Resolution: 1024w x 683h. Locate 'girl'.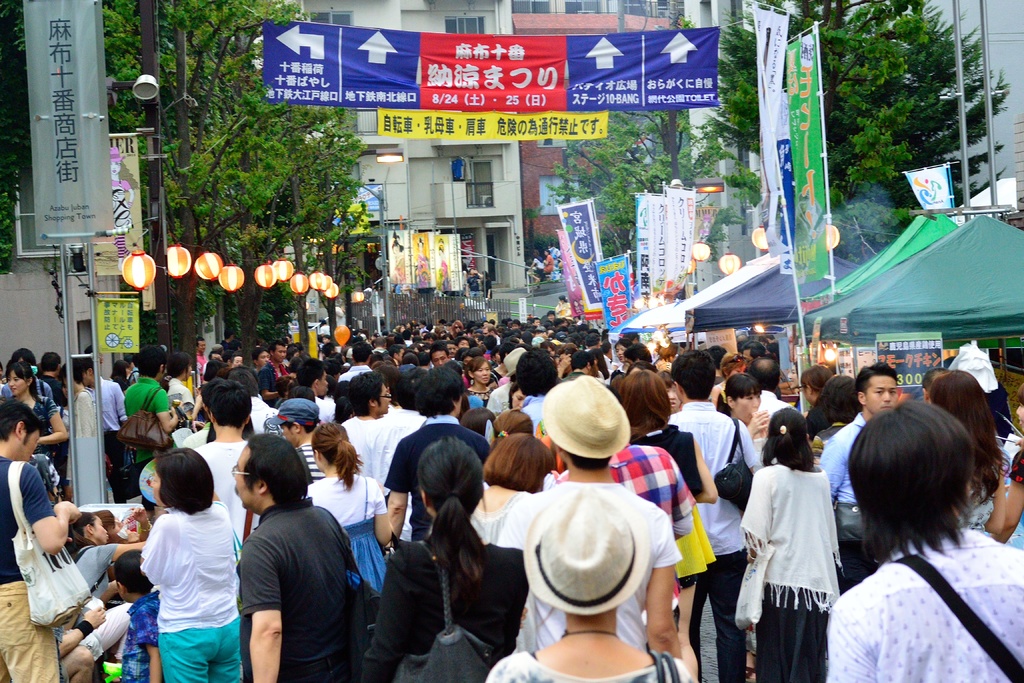
735 400 844 682.
